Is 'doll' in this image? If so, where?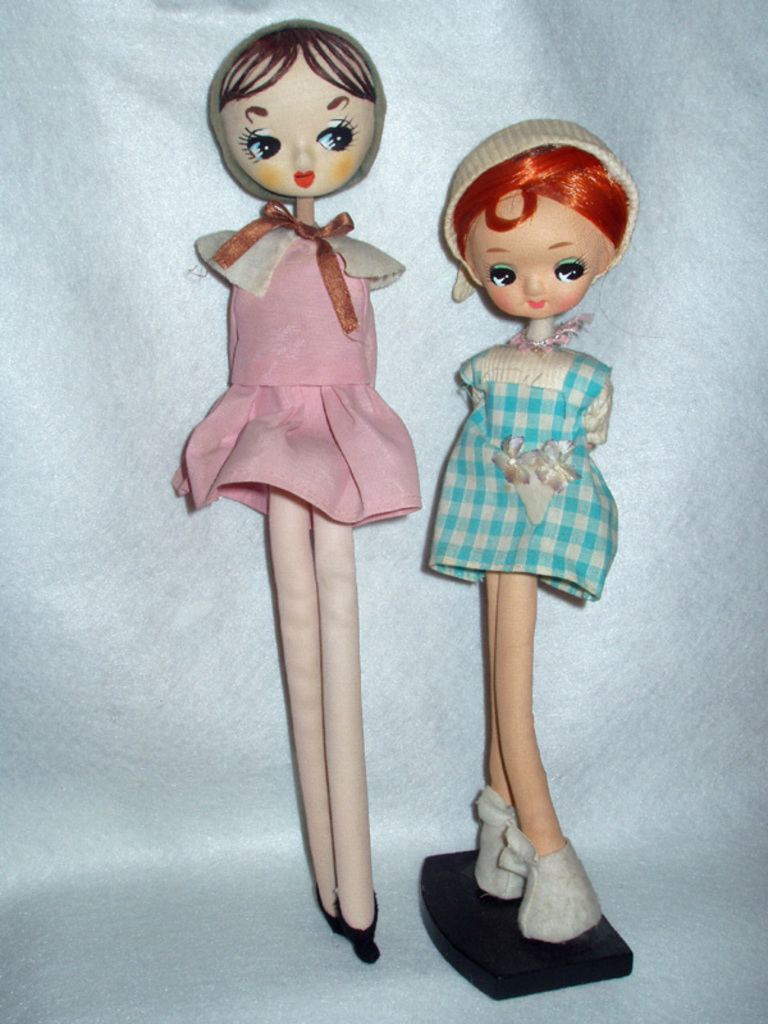
Yes, at {"x1": 413, "y1": 125, "x2": 609, "y2": 941}.
